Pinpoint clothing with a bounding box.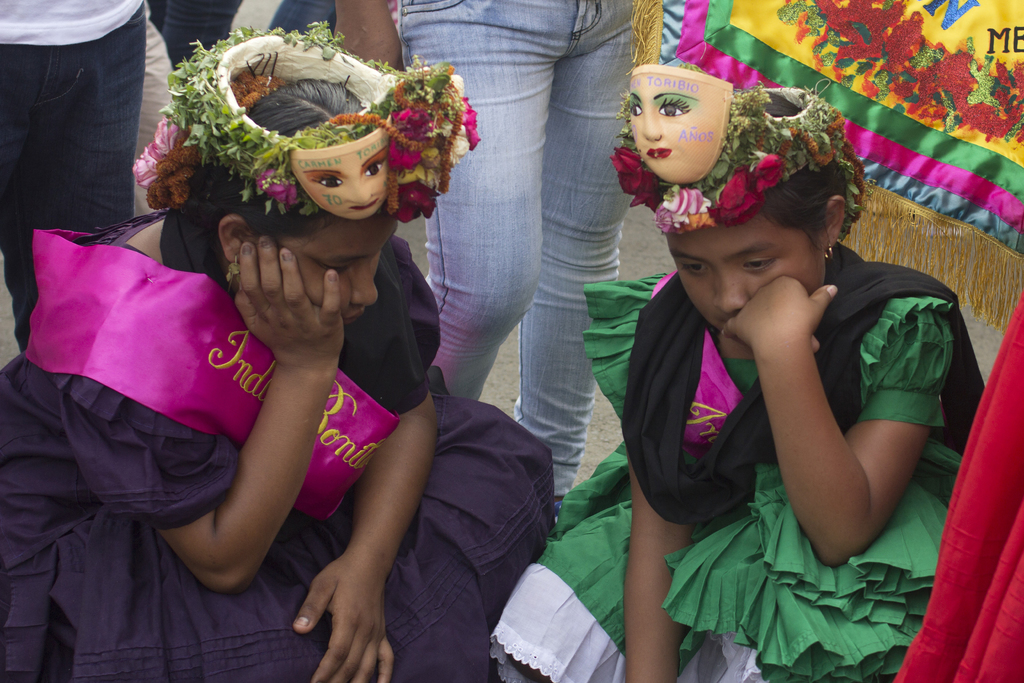
crop(398, 0, 641, 499).
